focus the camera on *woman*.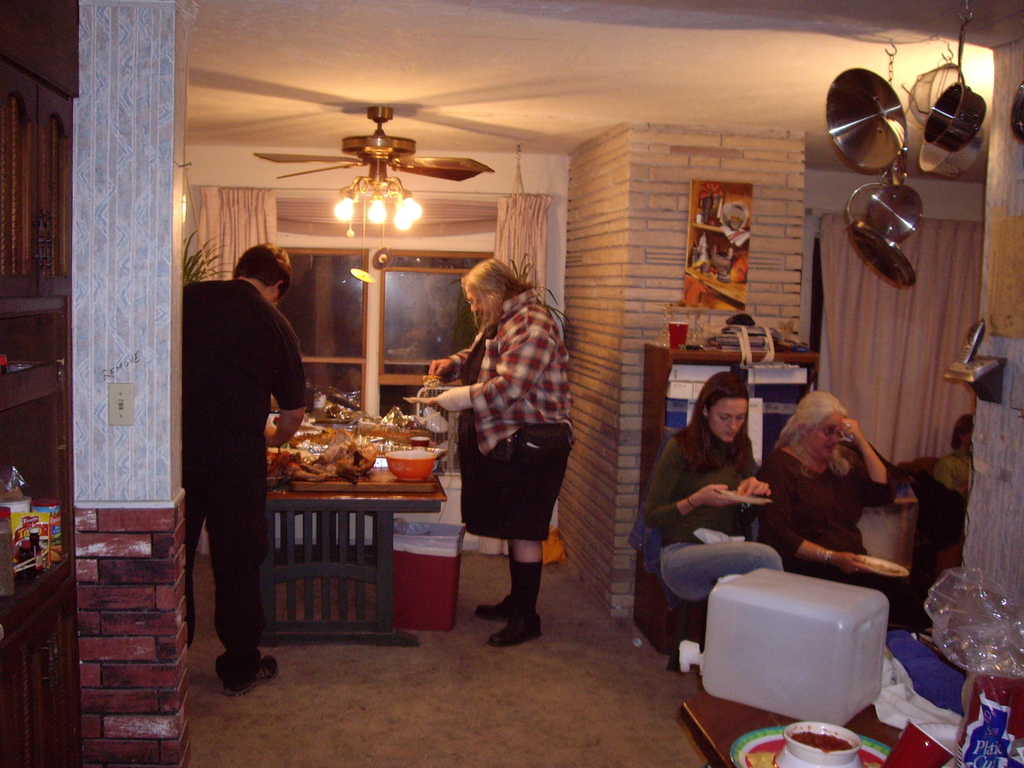
Focus region: {"x1": 643, "y1": 371, "x2": 785, "y2": 604}.
